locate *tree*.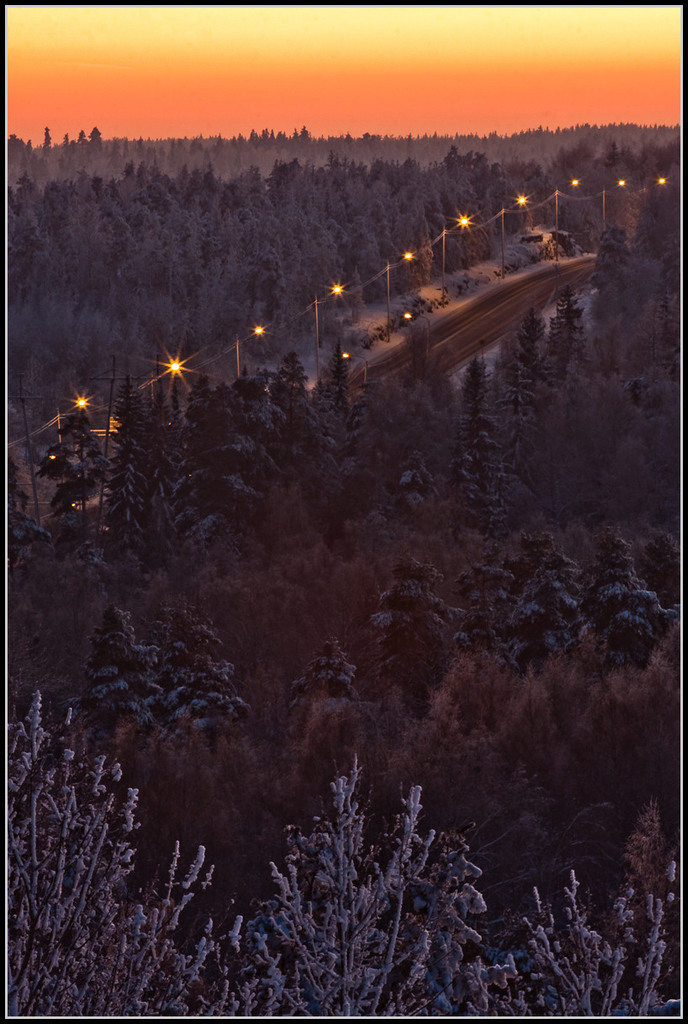
Bounding box: [left=585, top=540, right=687, bottom=674].
